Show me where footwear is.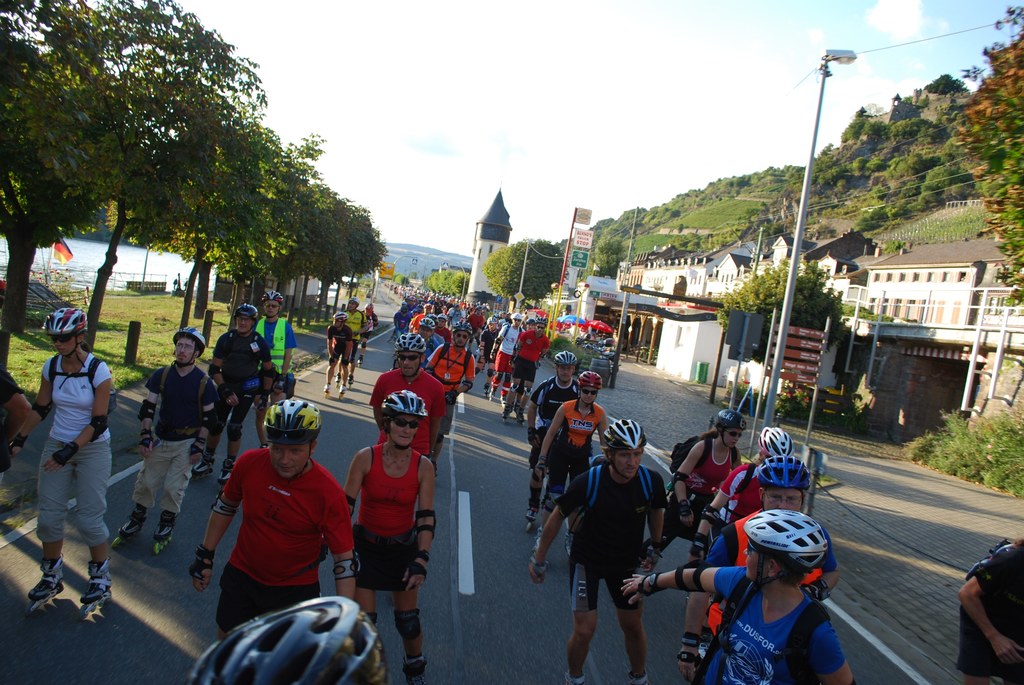
footwear is at {"x1": 195, "y1": 450, "x2": 216, "y2": 475}.
